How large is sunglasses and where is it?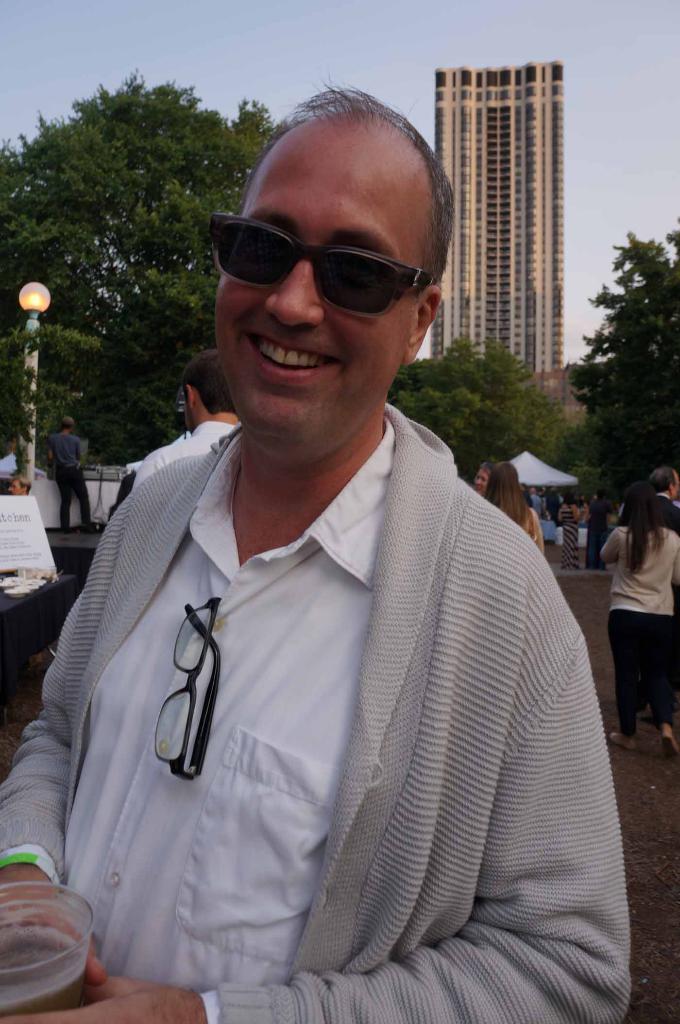
Bounding box: box=[205, 218, 443, 321].
